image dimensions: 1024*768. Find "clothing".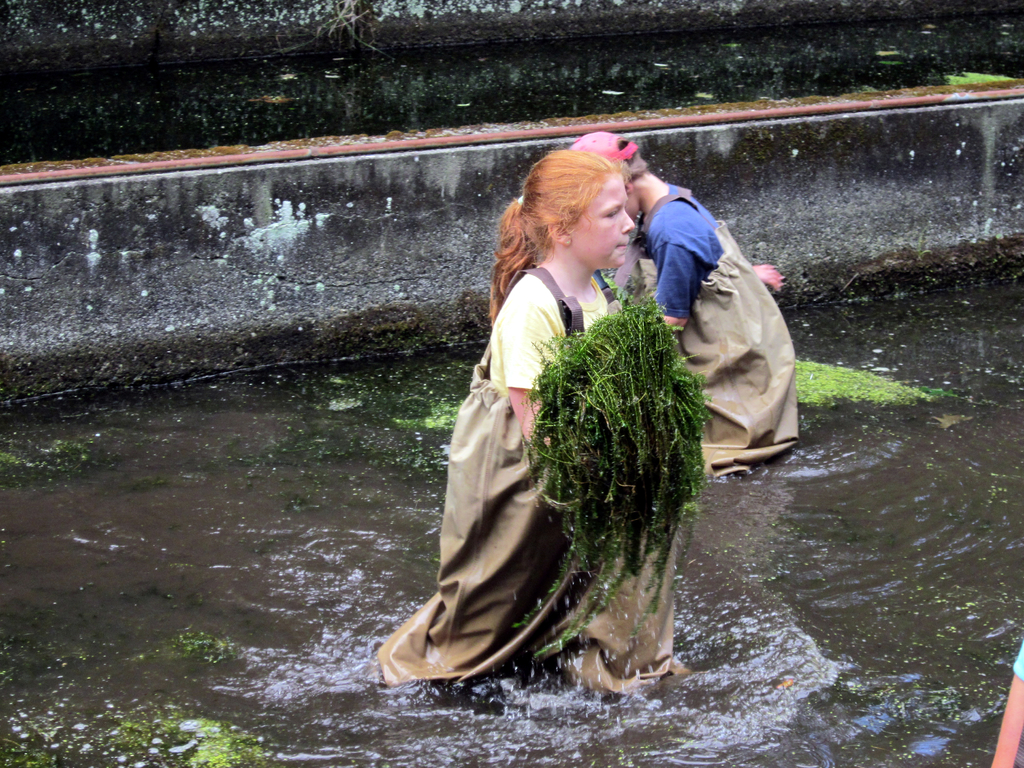
[x1=618, y1=170, x2=812, y2=458].
